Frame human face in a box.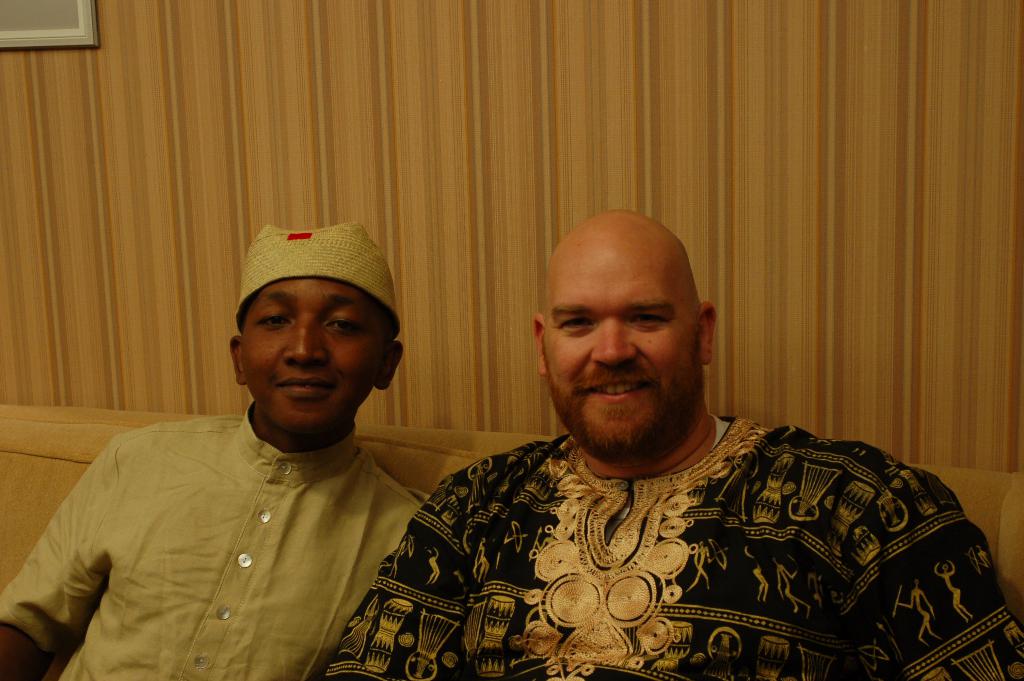
select_region(239, 268, 383, 436).
